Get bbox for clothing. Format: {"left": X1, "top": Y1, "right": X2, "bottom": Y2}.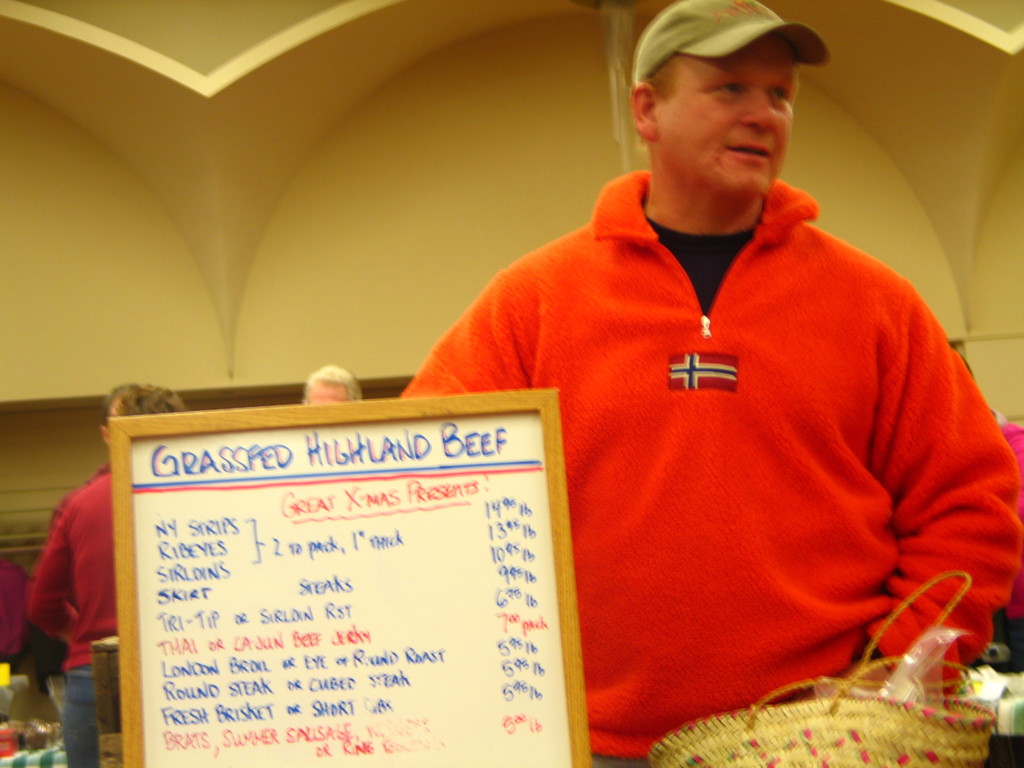
{"left": 379, "top": 173, "right": 1018, "bottom": 765}.
